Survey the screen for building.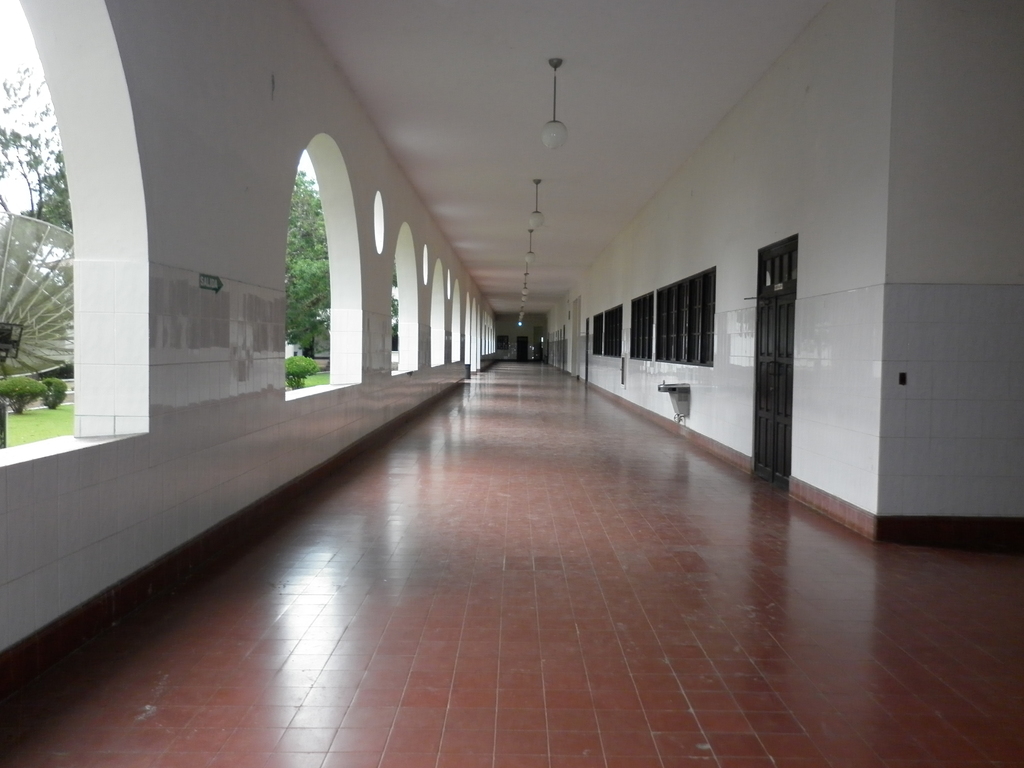
Survey found: 0:0:1023:767.
